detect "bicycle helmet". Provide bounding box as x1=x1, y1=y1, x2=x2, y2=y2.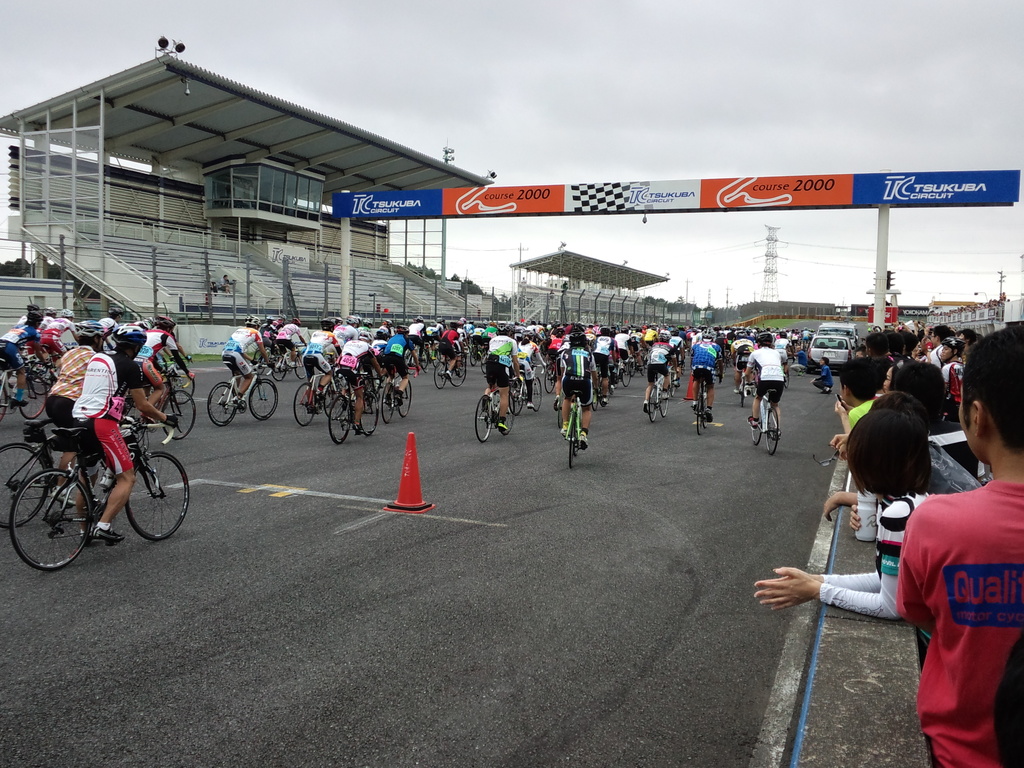
x1=244, y1=316, x2=260, y2=327.
